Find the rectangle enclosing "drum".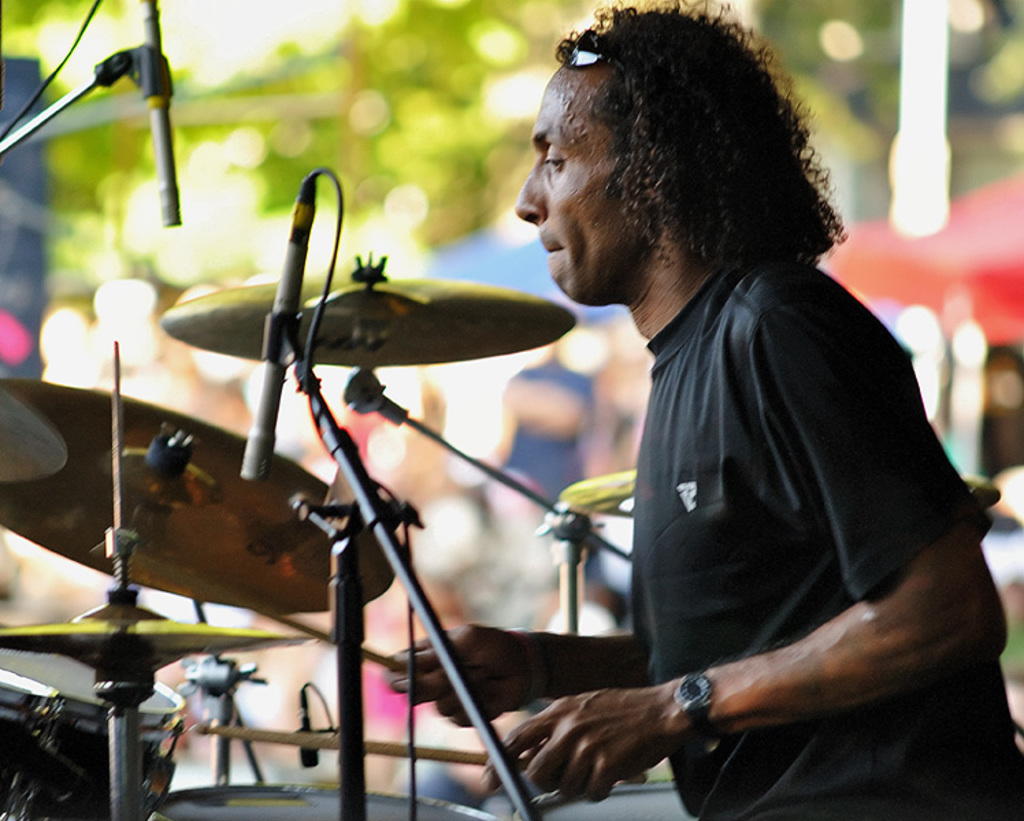
pyautogui.locateOnScreen(146, 777, 494, 817).
